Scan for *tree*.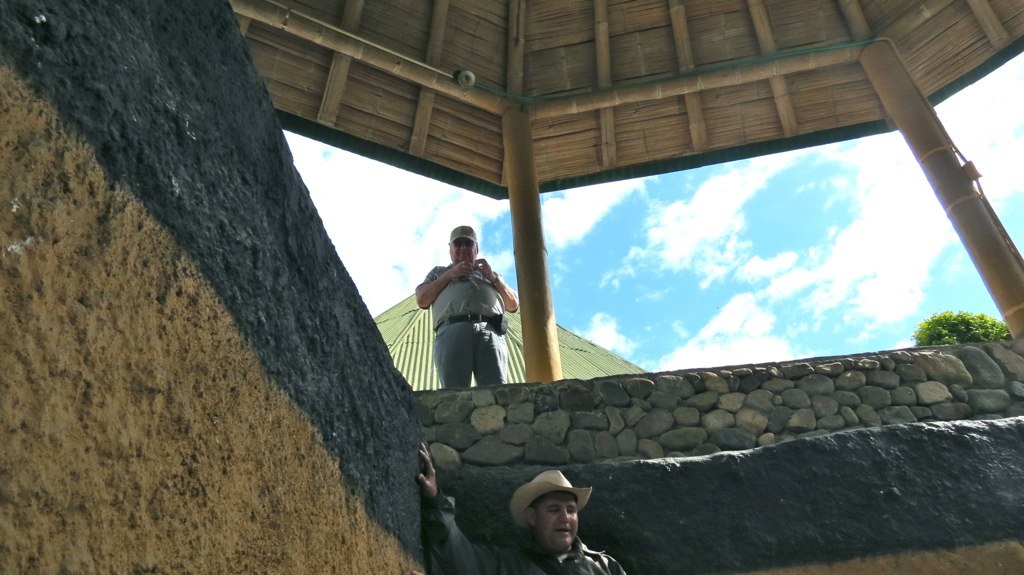
Scan result: <box>921,300,1003,353</box>.
